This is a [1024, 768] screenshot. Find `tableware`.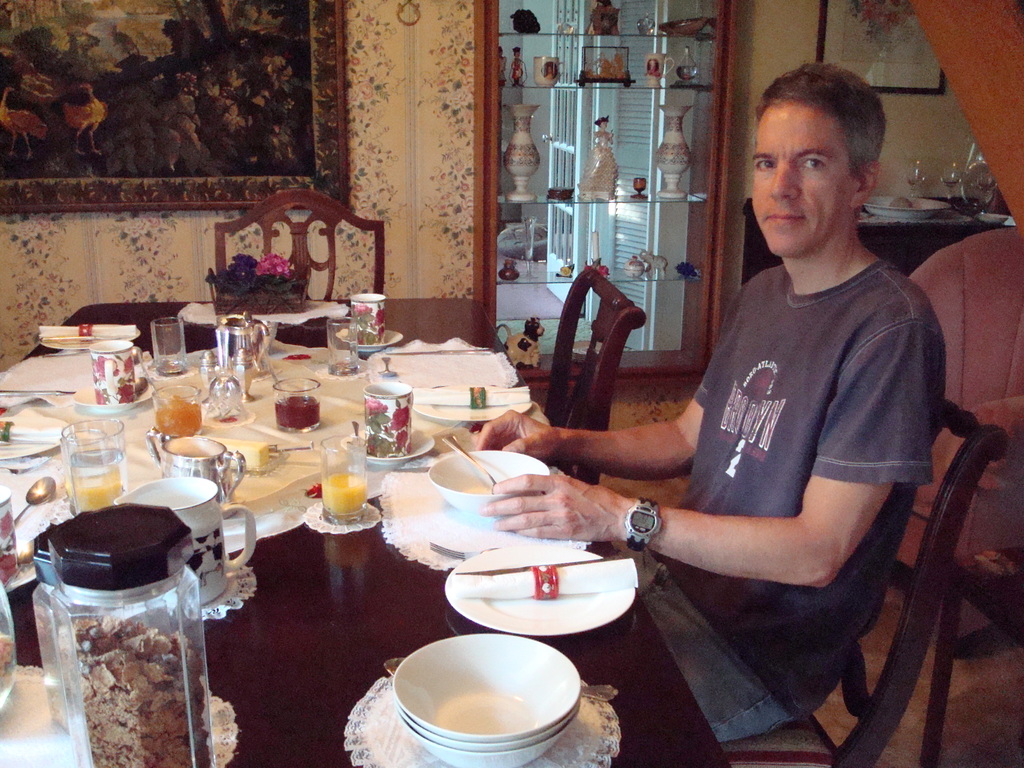
Bounding box: [x1=0, y1=486, x2=22, y2=584].
